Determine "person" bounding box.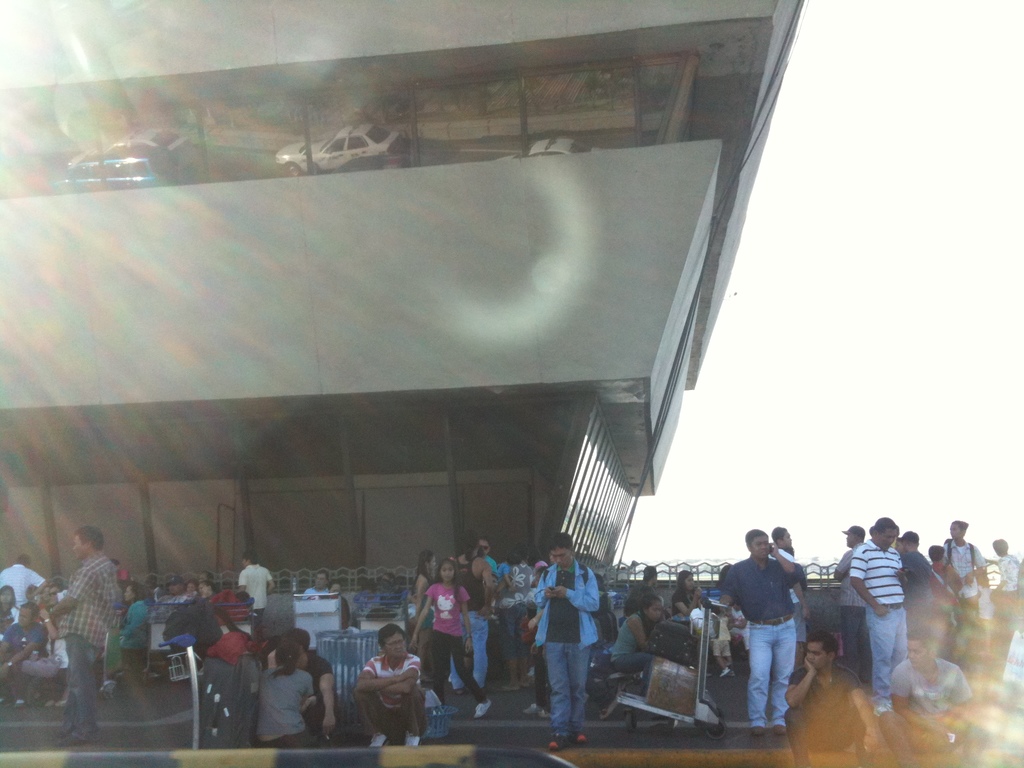
Determined: crop(413, 557, 488, 723).
